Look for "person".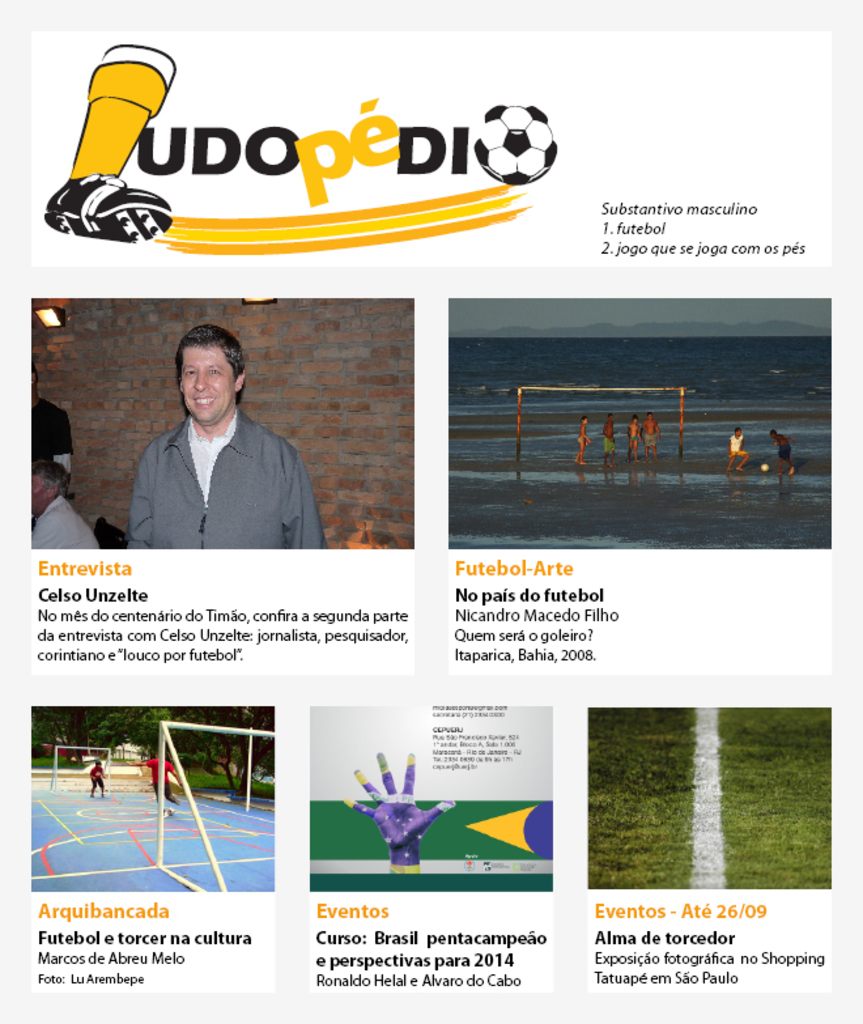
Found: <box>22,455,101,552</box>.
